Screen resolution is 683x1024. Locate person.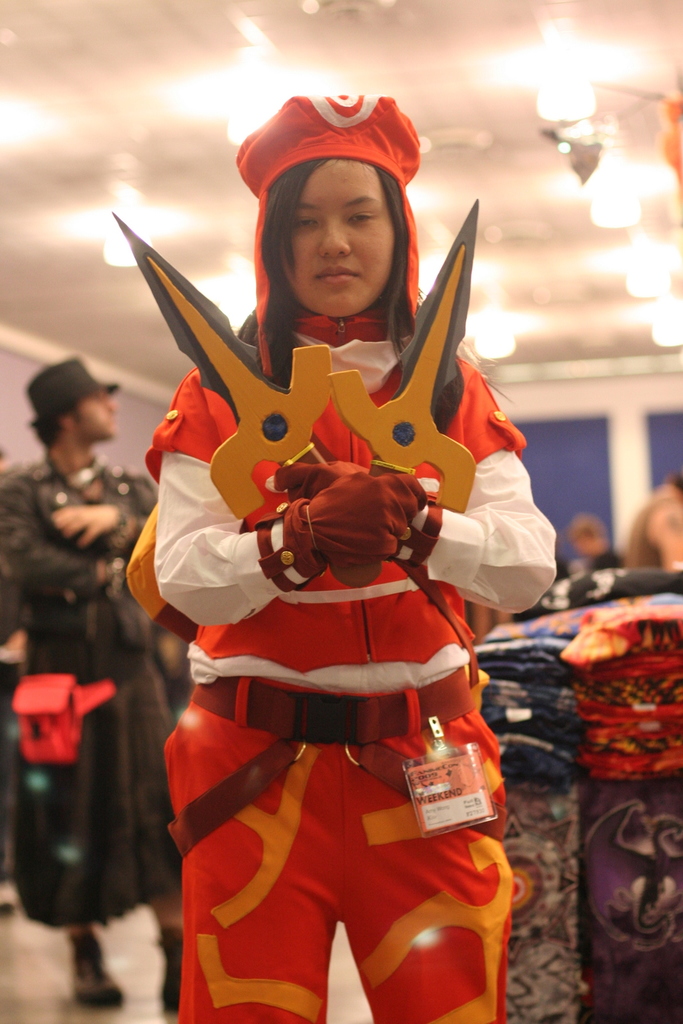
detection(148, 90, 559, 1023).
